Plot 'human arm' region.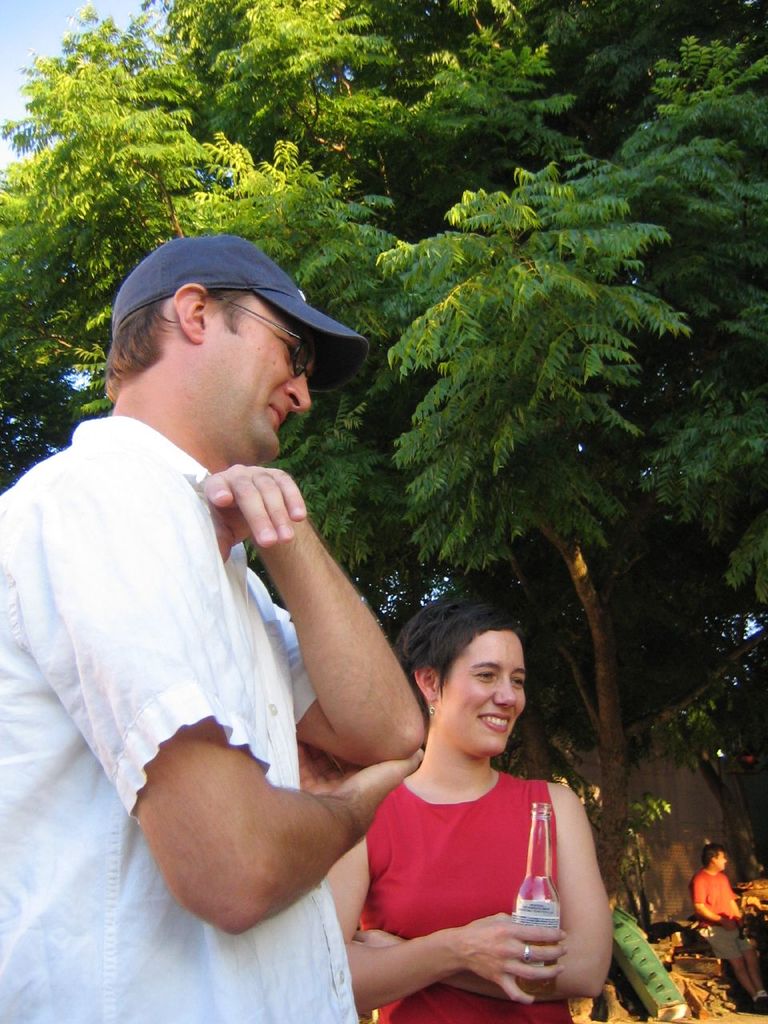
Plotted at pyautogui.locateOnScreen(733, 889, 764, 914).
